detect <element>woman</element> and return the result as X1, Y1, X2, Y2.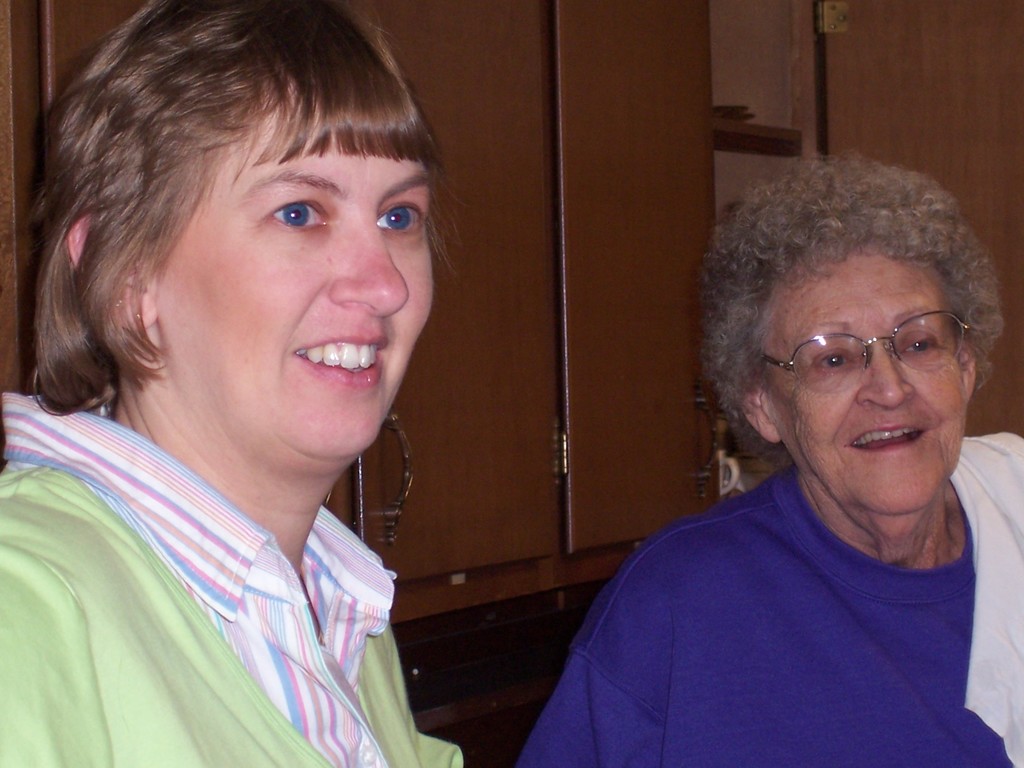
0, 0, 465, 767.
